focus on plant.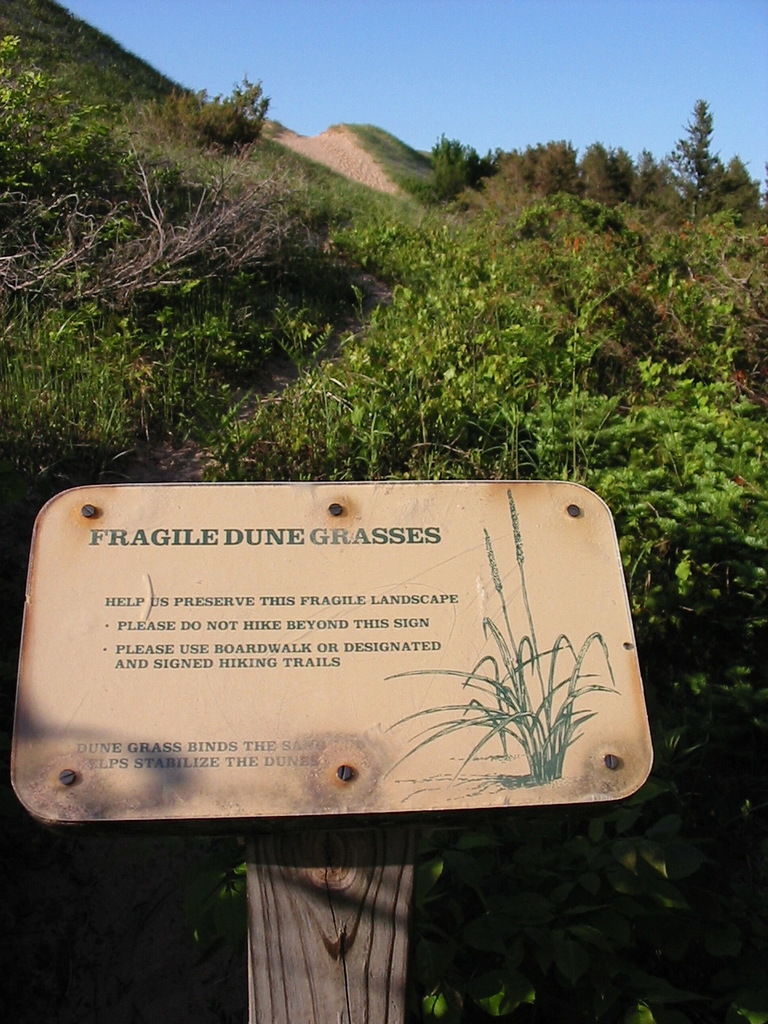
Focused at bbox(380, 486, 622, 800).
